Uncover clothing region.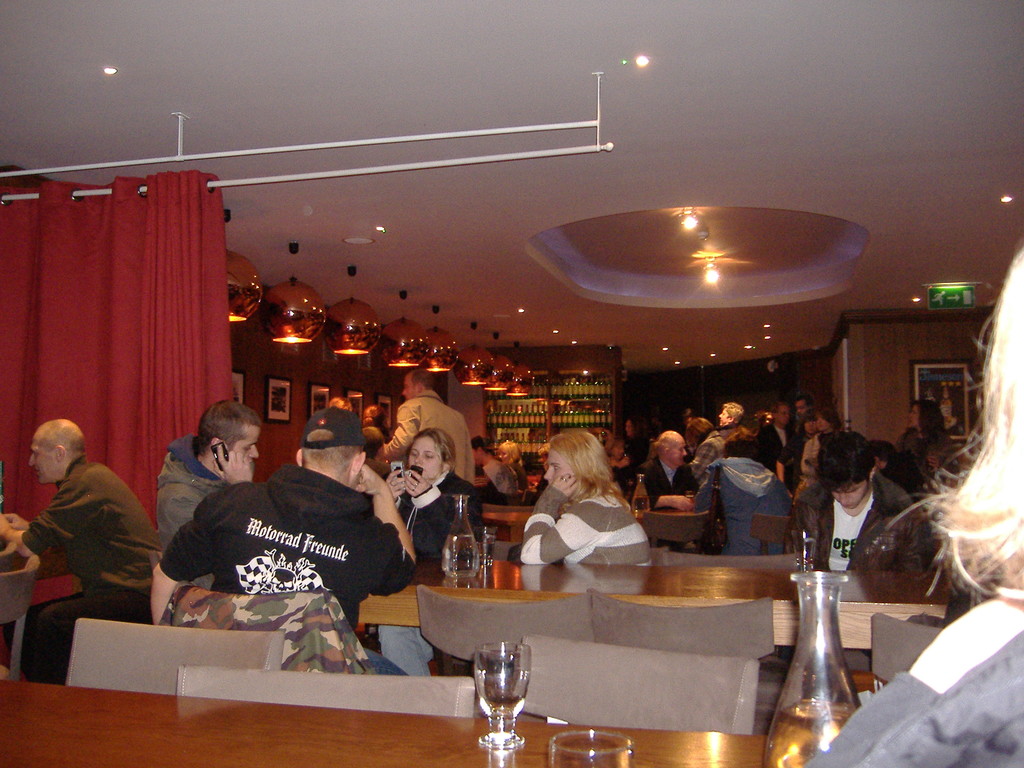
Uncovered: 629 455 698 505.
